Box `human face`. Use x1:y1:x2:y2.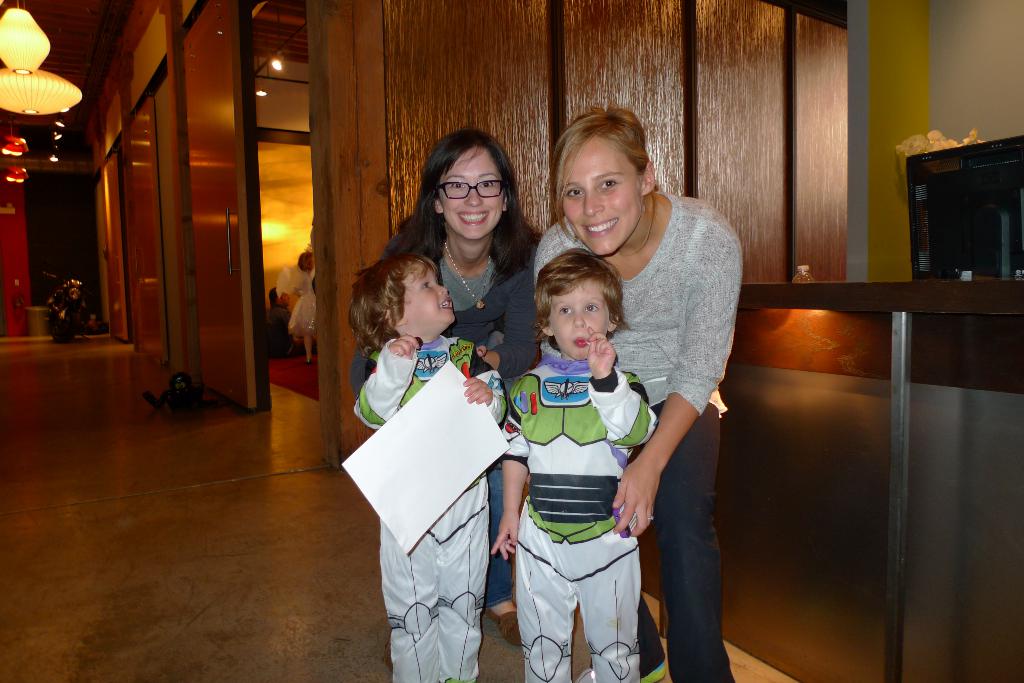
439:143:511:241.
